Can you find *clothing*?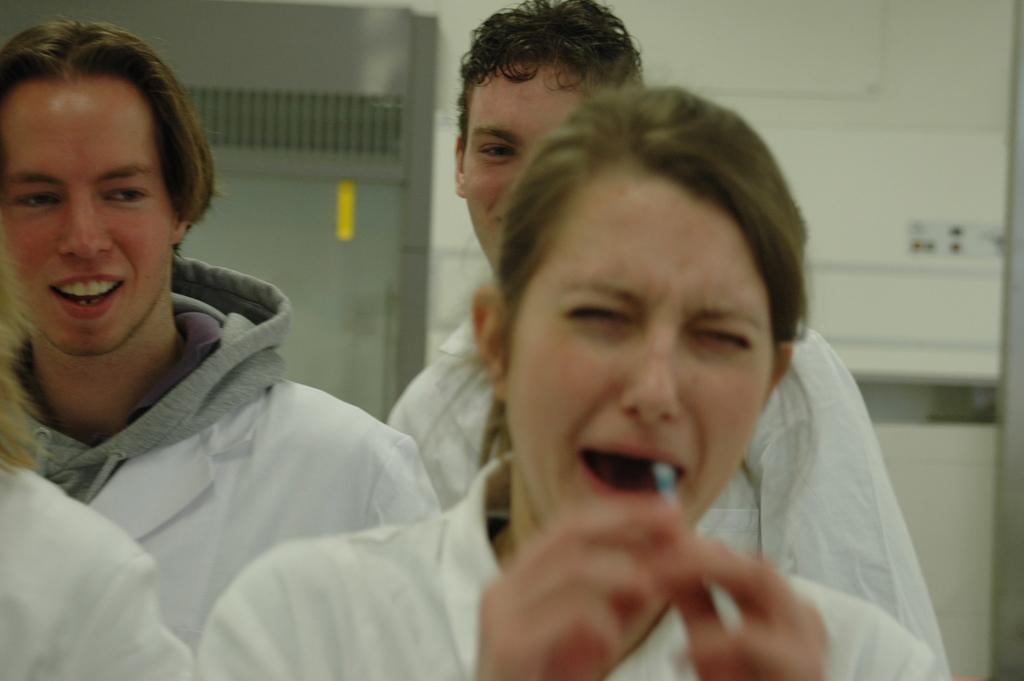
Yes, bounding box: 5/253/441/653.
